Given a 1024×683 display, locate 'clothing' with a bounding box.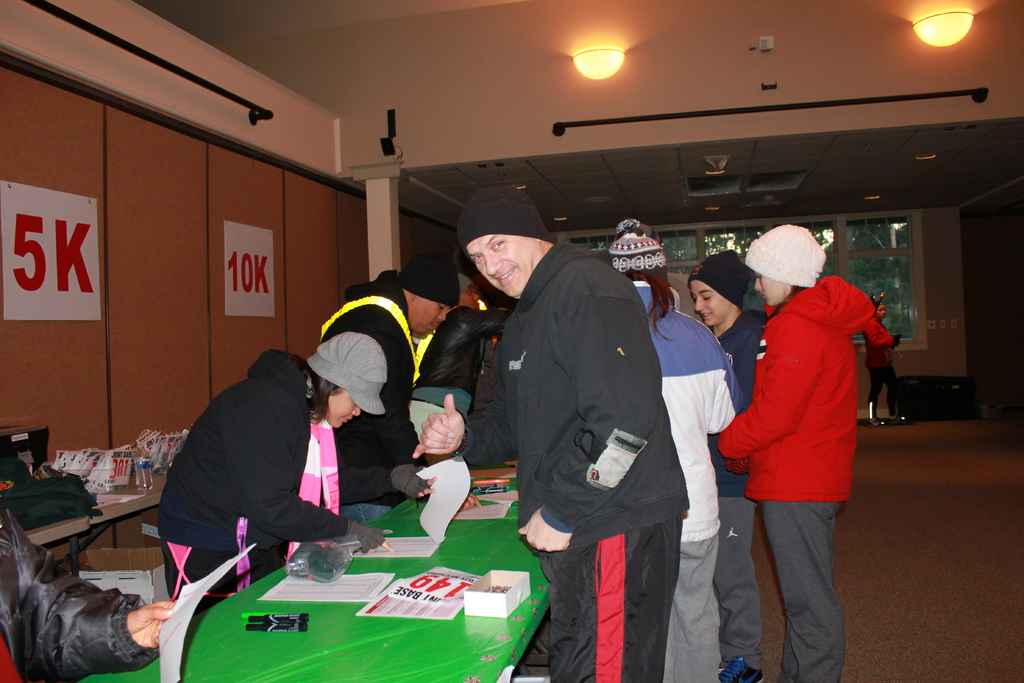
Located: {"x1": 412, "y1": 308, "x2": 514, "y2": 441}.
